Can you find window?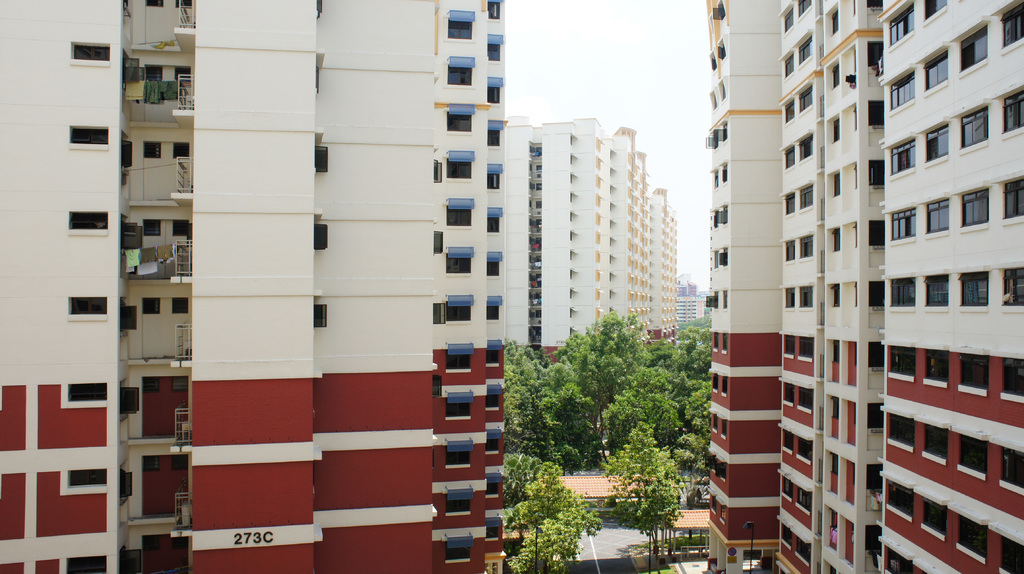
Yes, bounding box: x1=67 y1=215 x2=108 y2=237.
